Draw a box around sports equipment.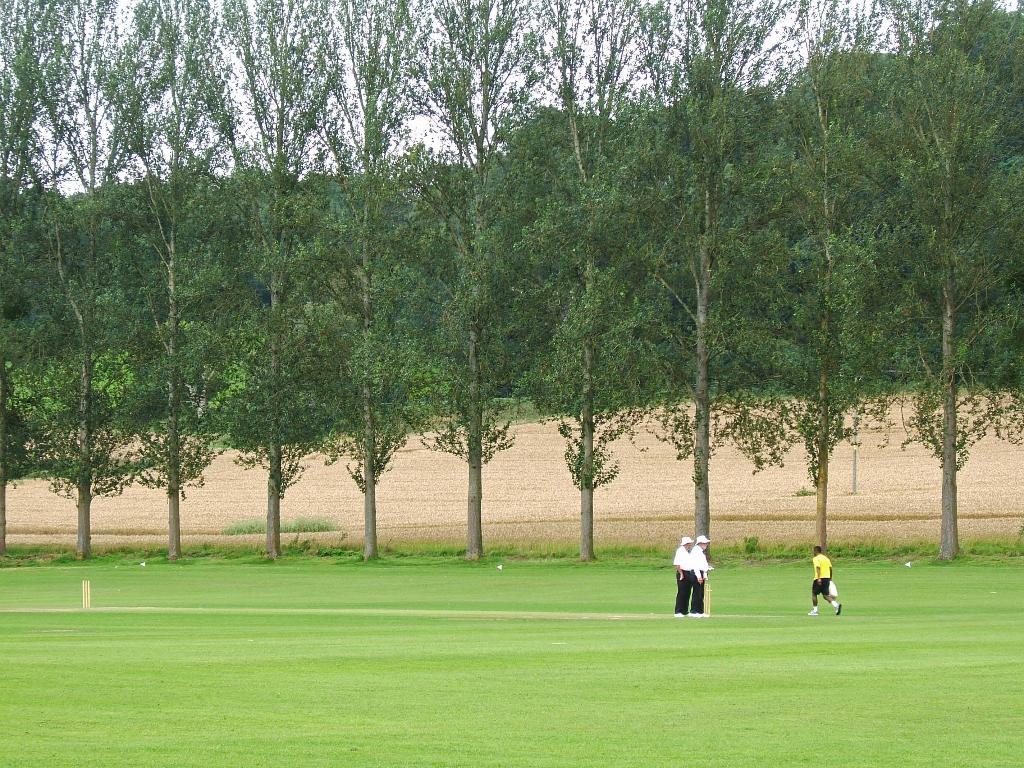
crop(834, 602, 843, 617).
